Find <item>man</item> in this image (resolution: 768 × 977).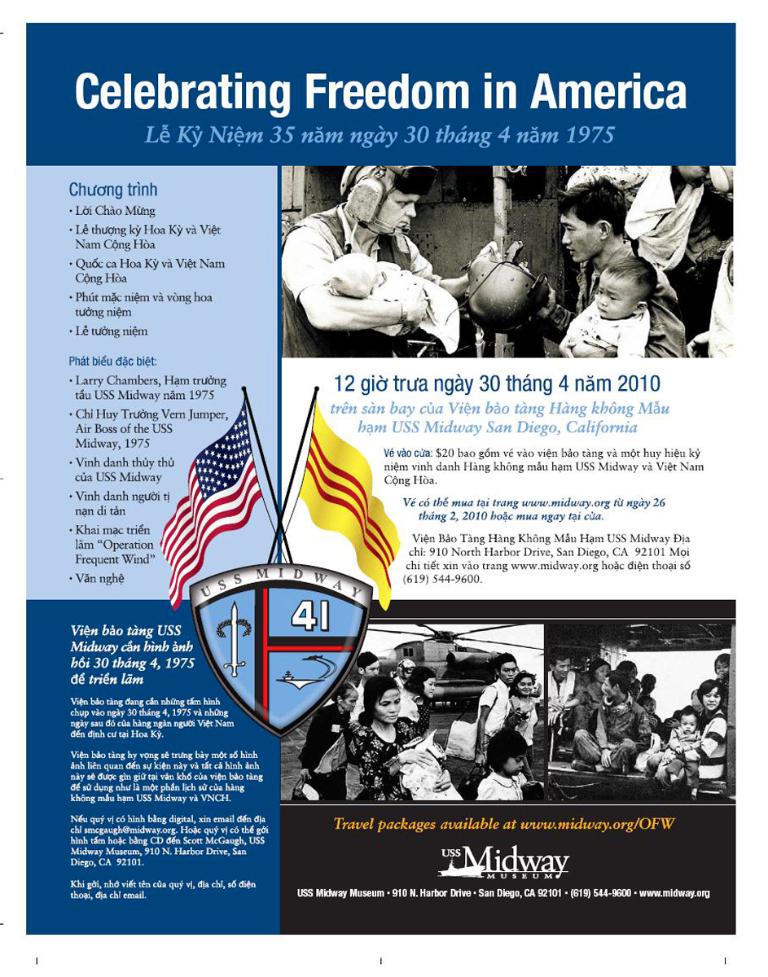
crop(568, 669, 660, 776).
